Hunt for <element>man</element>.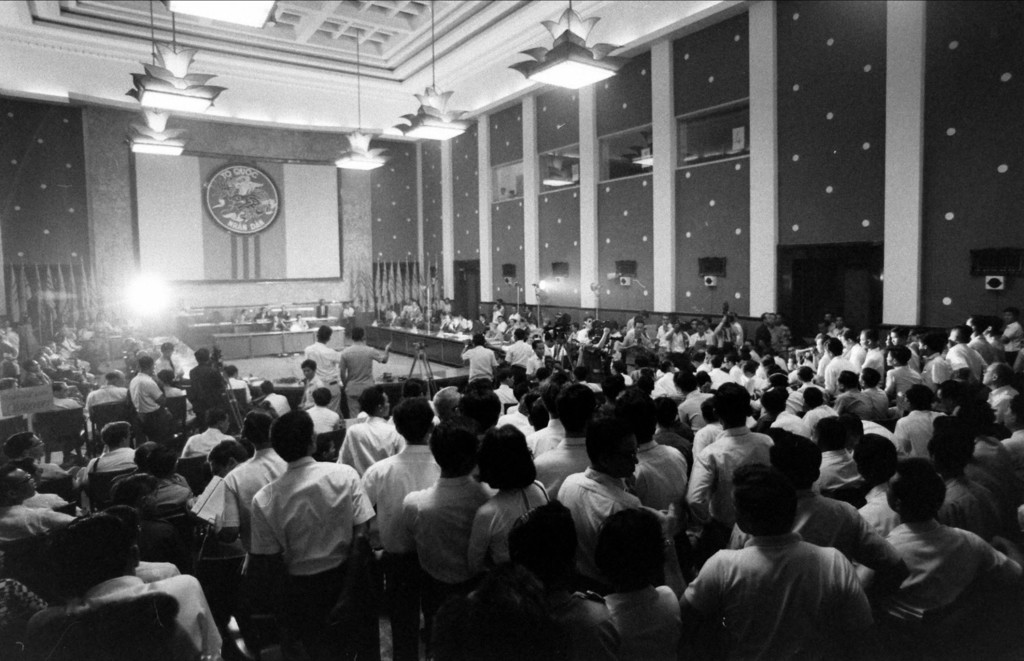
Hunted down at [left=493, top=365, right=519, bottom=415].
